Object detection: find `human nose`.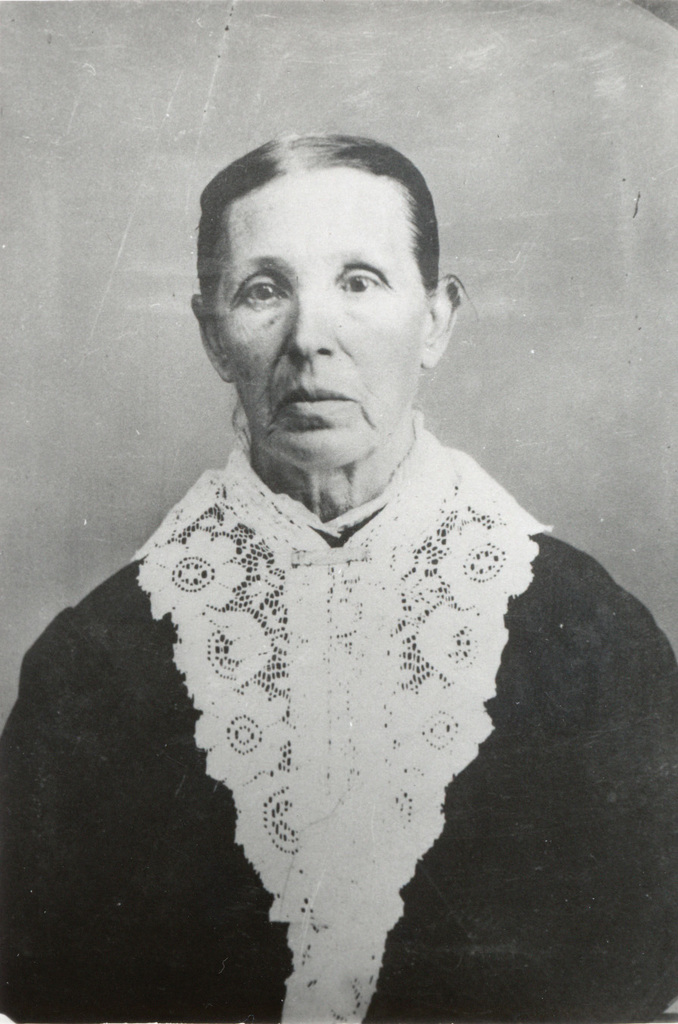
box(289, 291, 338, 362).
